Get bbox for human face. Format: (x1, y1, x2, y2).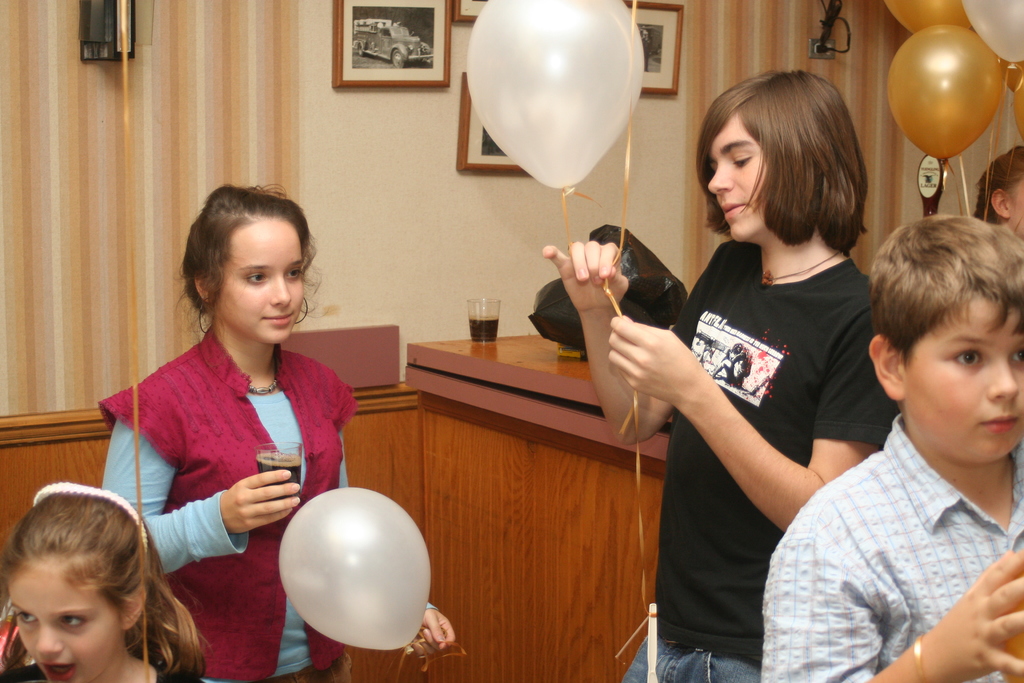
(212, 215, 307, 340).
